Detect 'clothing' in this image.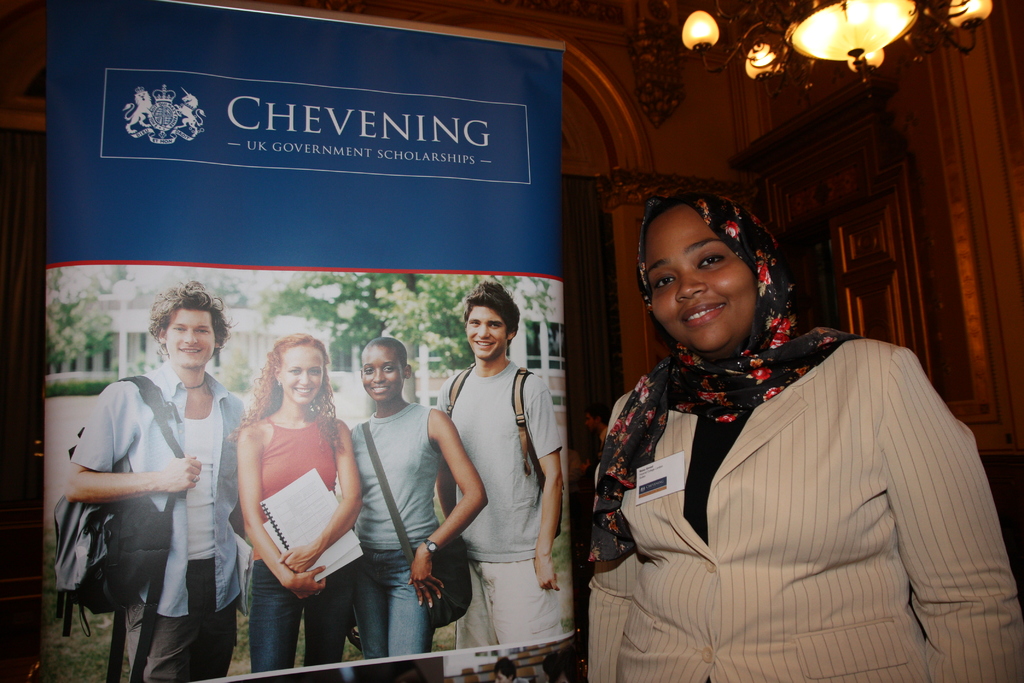
Detection: 125, 557, 236, 682.
